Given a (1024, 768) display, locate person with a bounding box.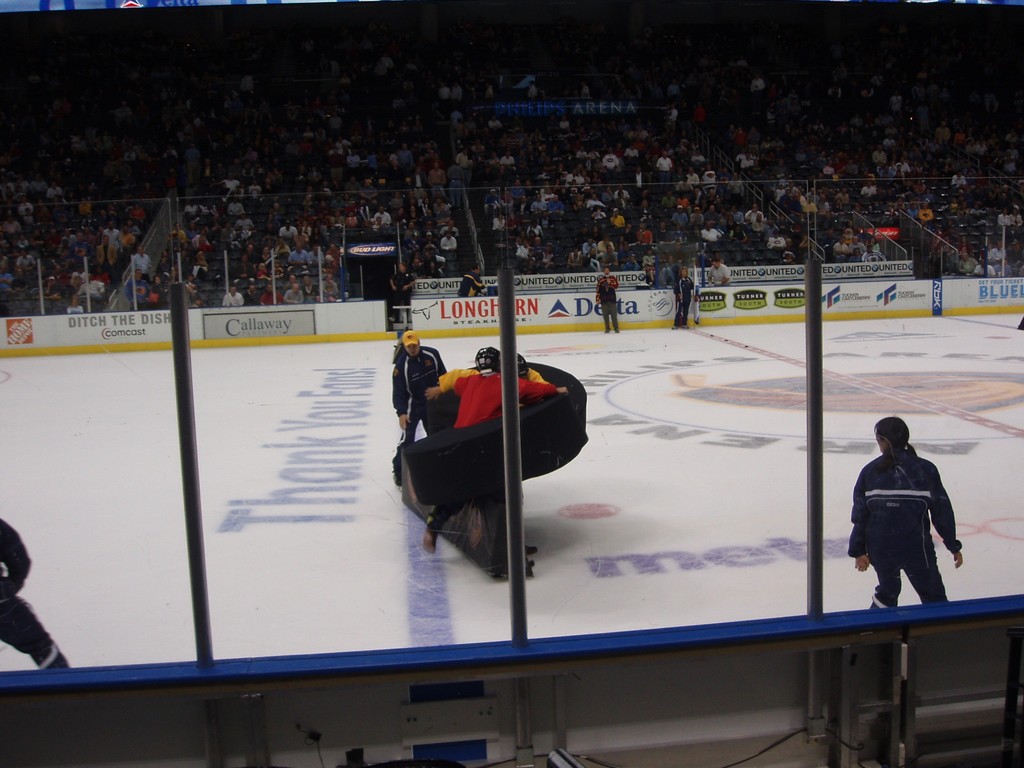
Located: region(438, 344, 561, 584).
